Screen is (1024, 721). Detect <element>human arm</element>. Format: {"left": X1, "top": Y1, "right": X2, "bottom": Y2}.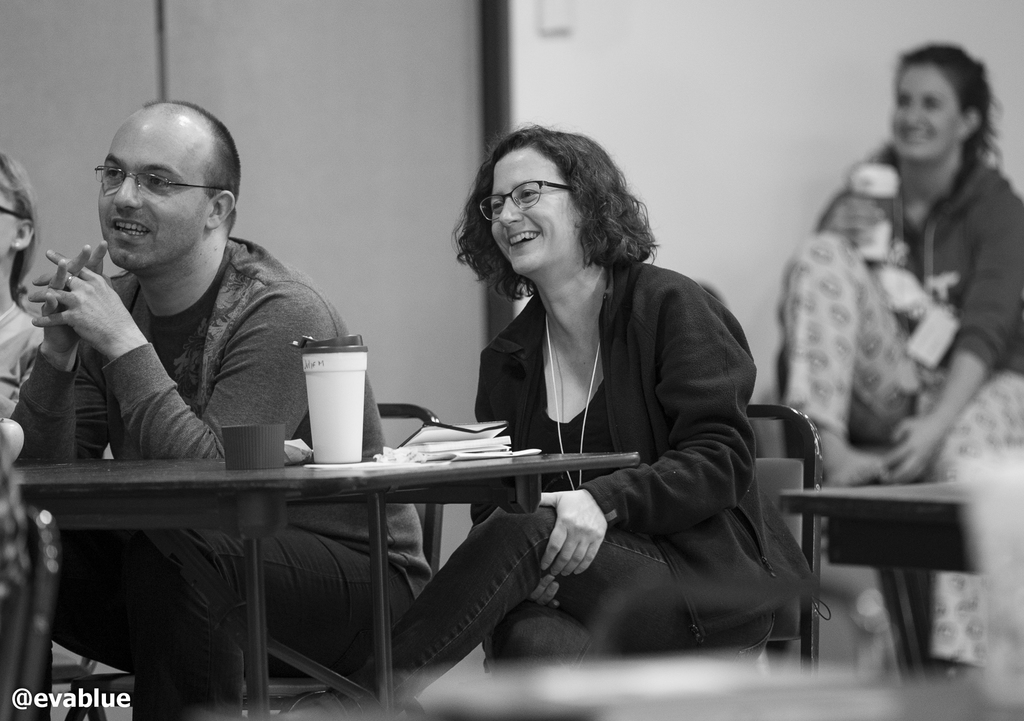
{"left": 6, "top": 234, "right": 124, "bottom": 467}.
